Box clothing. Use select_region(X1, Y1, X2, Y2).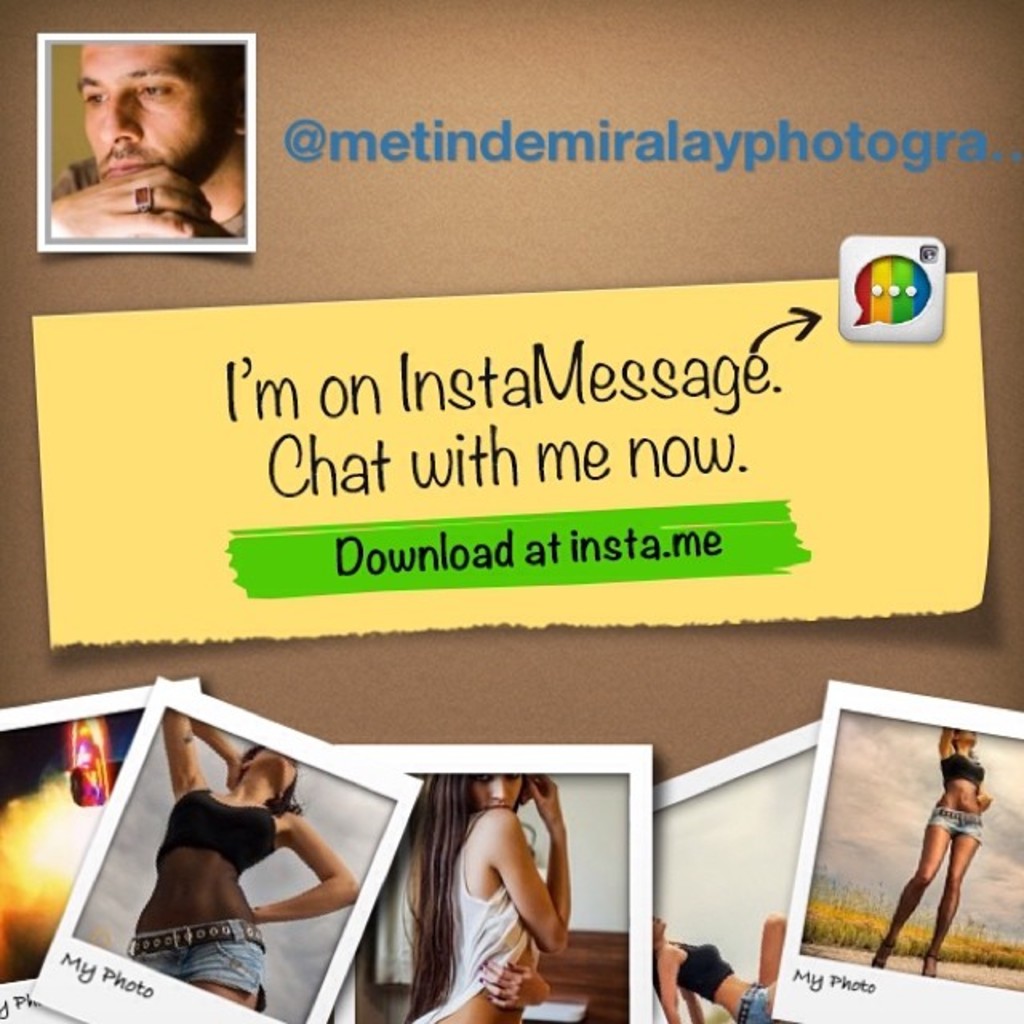
select_region(741, 978, 771, 1022).
